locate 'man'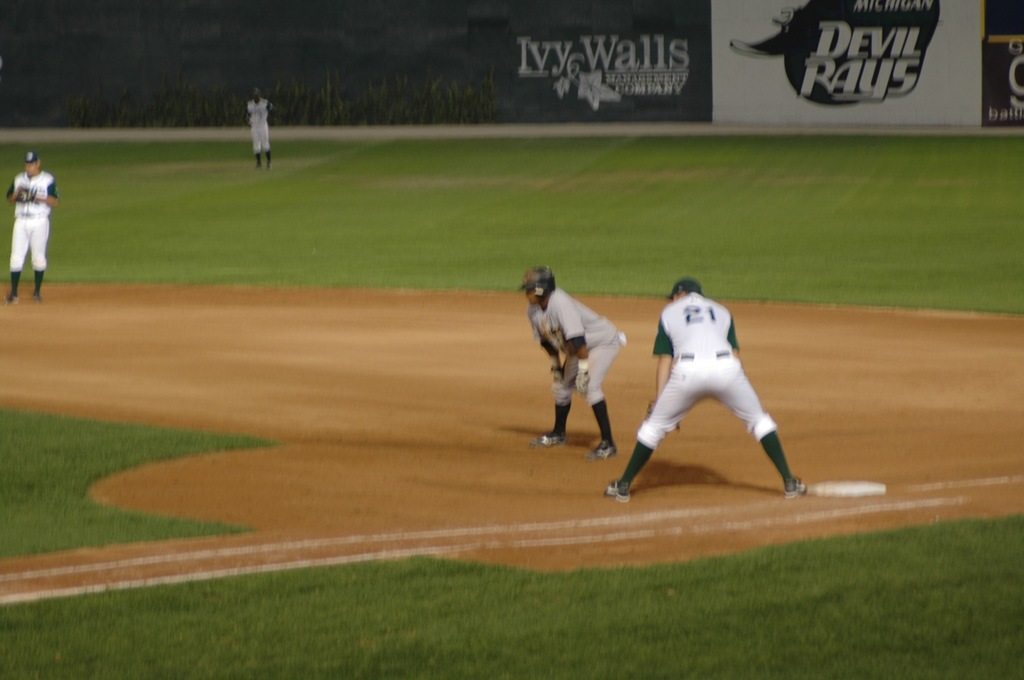
0/146/52/280
